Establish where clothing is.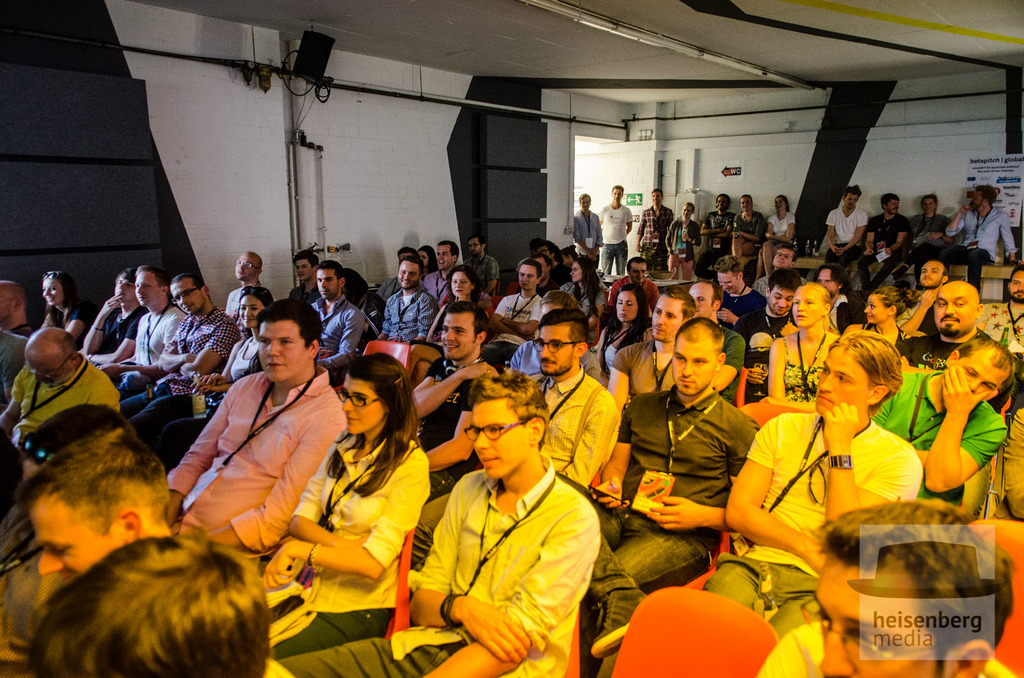
Established at {"x1": 890, "y1": 329, "x2": 990, "y2": 373}.
